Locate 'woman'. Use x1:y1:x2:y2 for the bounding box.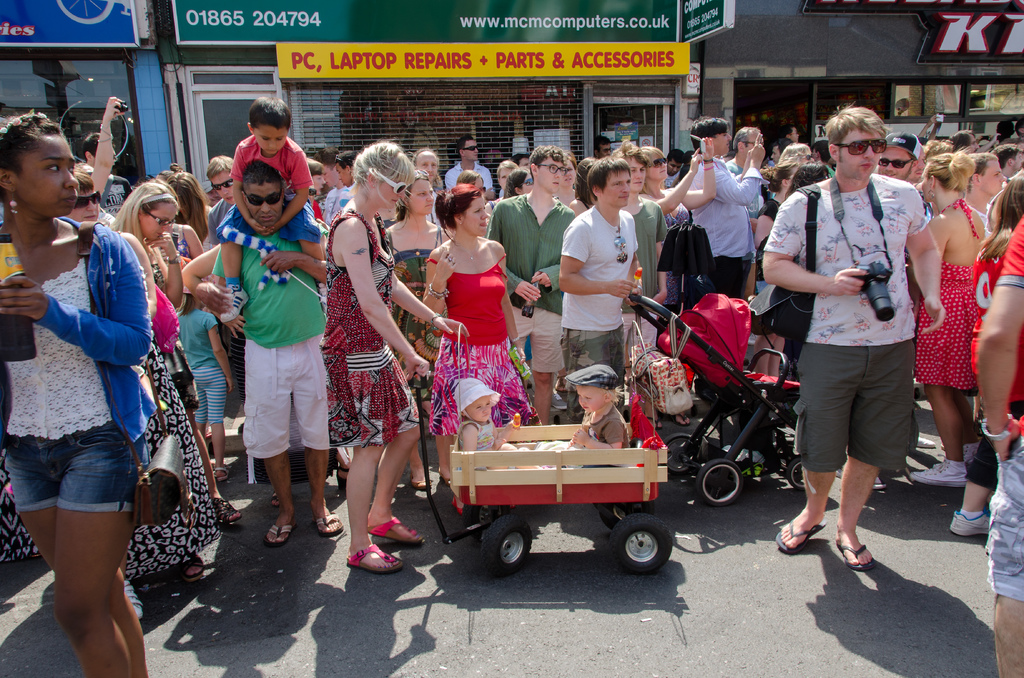
1002:138:1023:162.
